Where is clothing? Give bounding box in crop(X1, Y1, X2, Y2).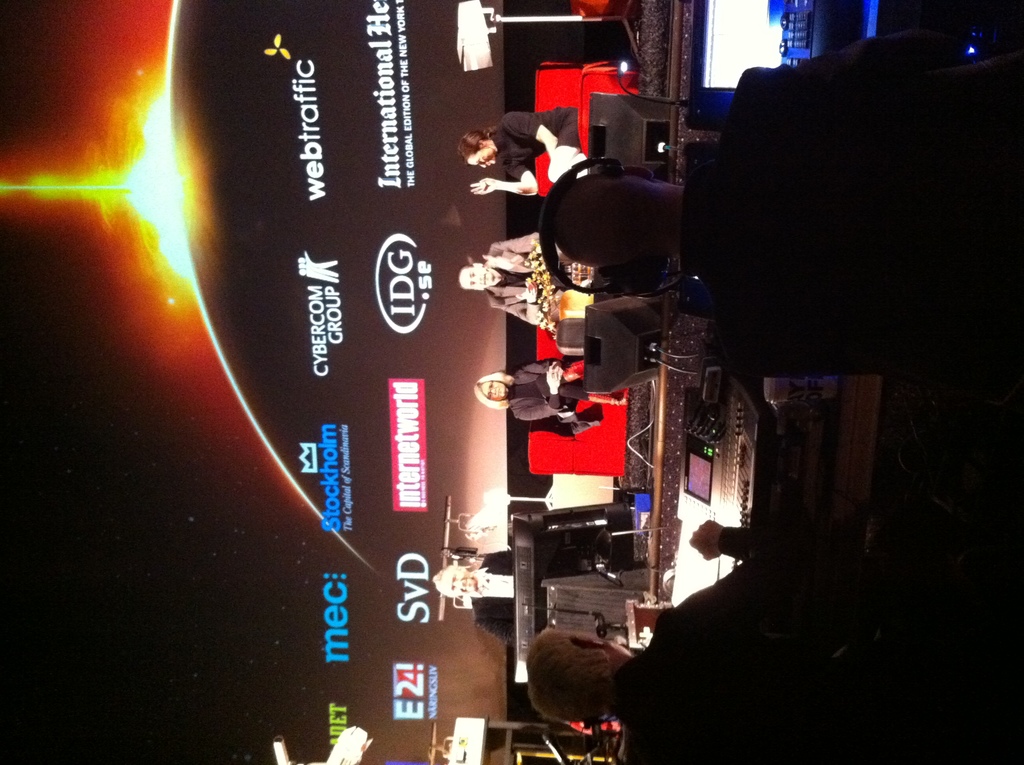
crop(493, 109, 585, 182).
